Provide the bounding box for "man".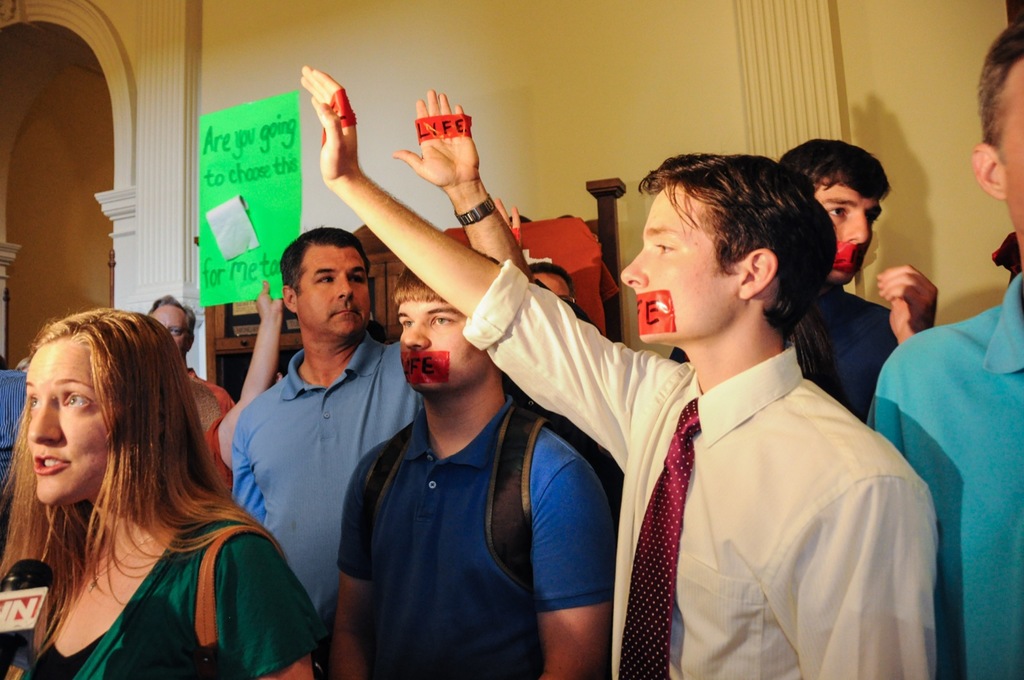
[493,199,577,307].
